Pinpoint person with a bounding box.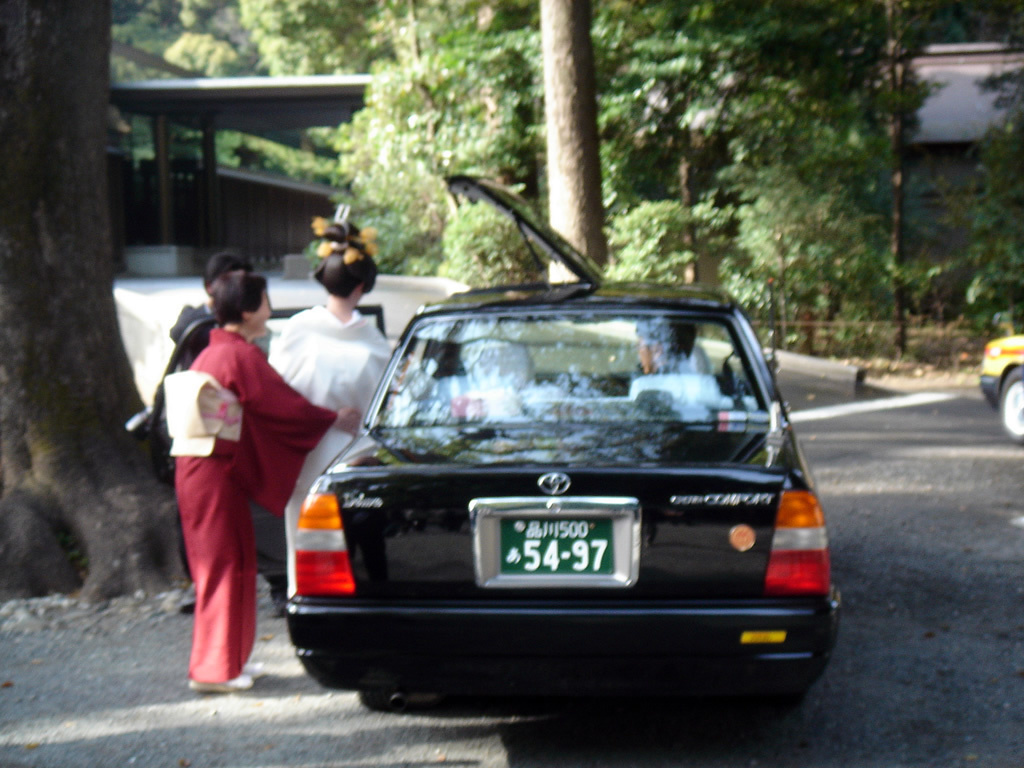
select_region(277, 229, 386, 407).
